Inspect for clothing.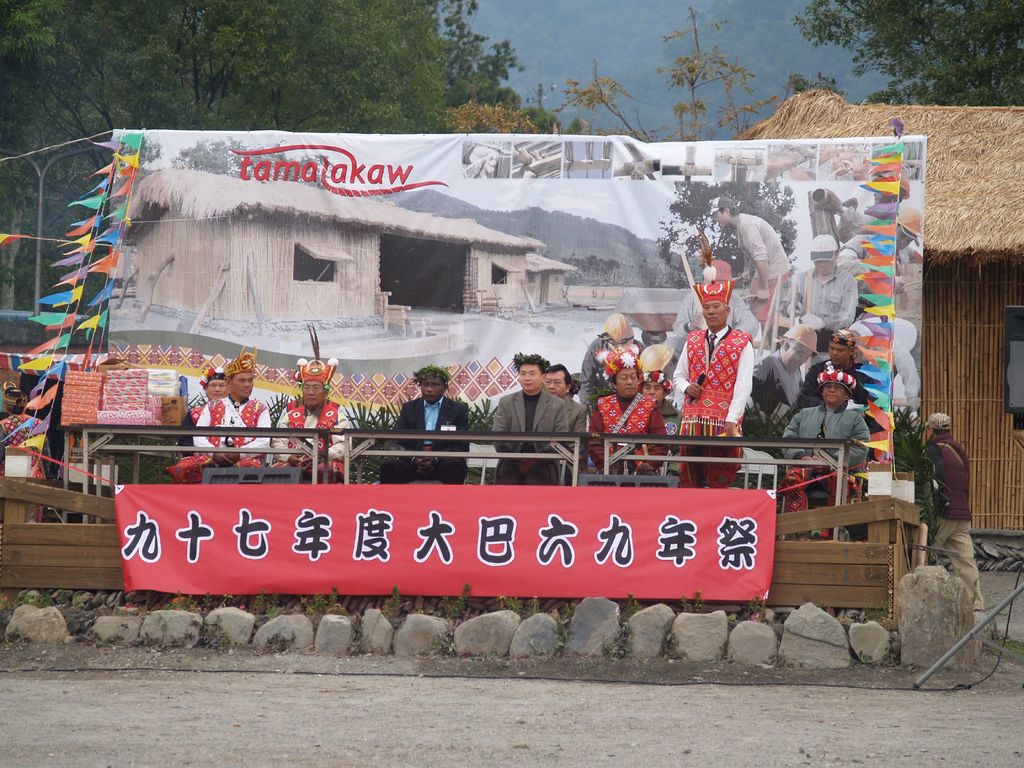
Inspection: (493,383,568,485).
